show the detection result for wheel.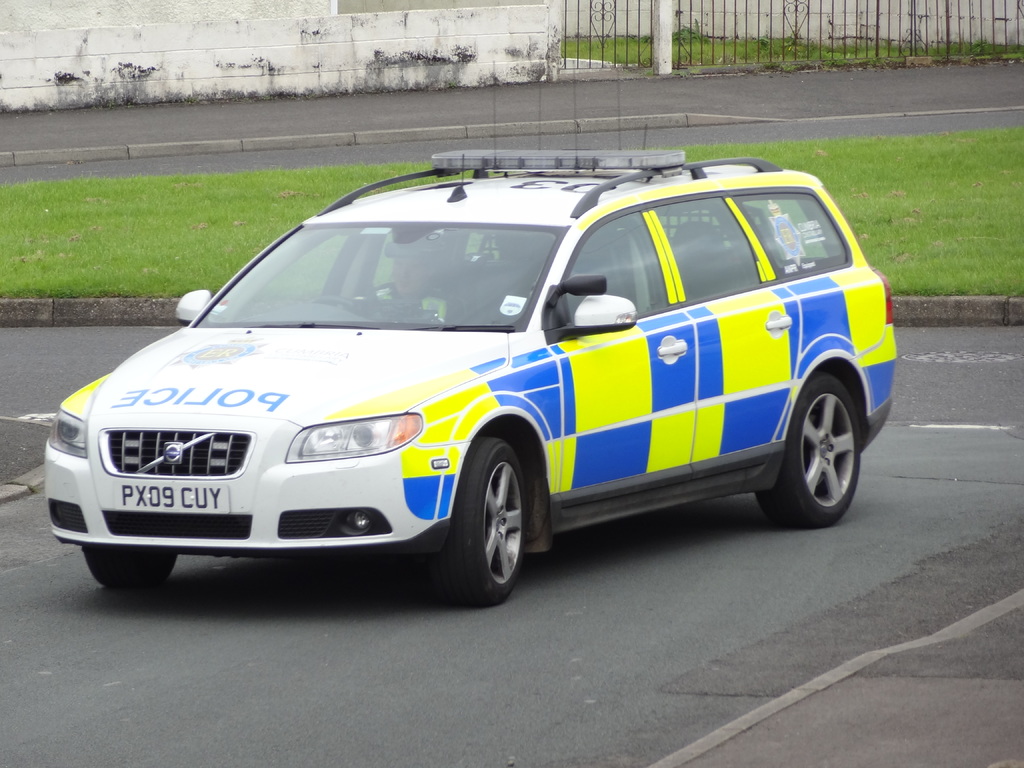
<region>79, 541, 176, 593</region>.
